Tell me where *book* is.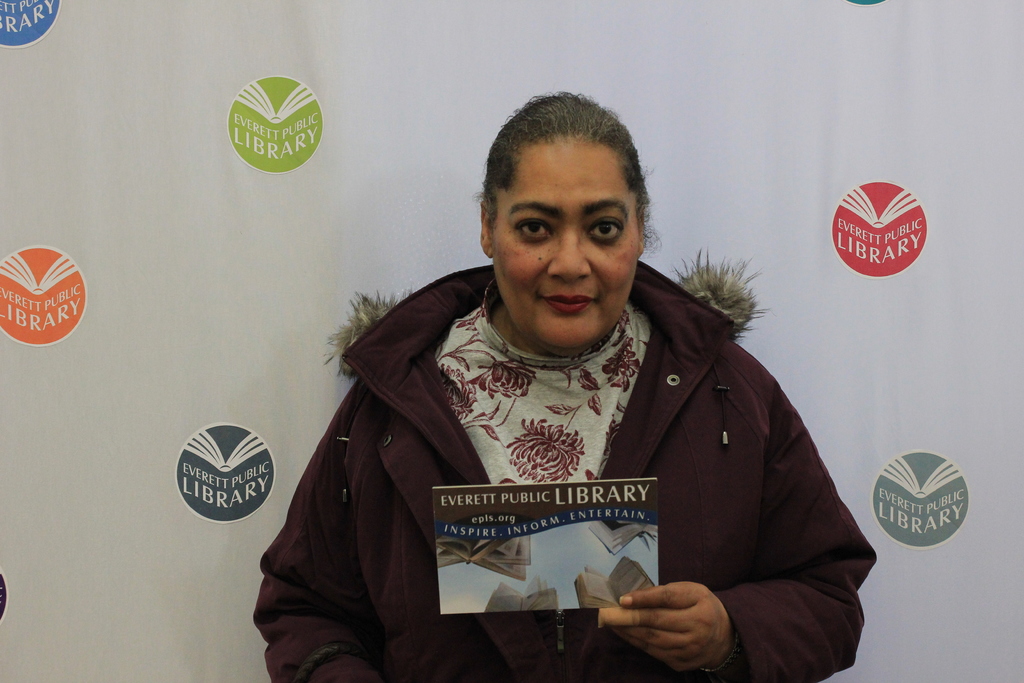
*book* is at <bbox>430, 530, 532, 572</bbox>.
